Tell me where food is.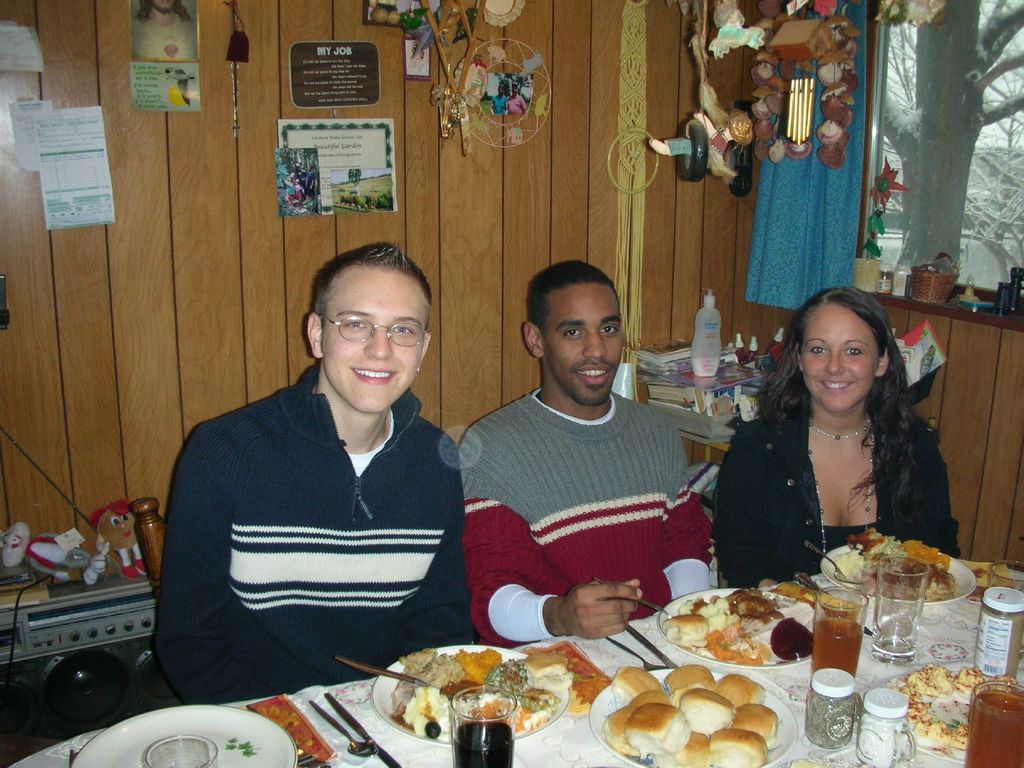
food is at BBox(907, 660, 984, 749).
